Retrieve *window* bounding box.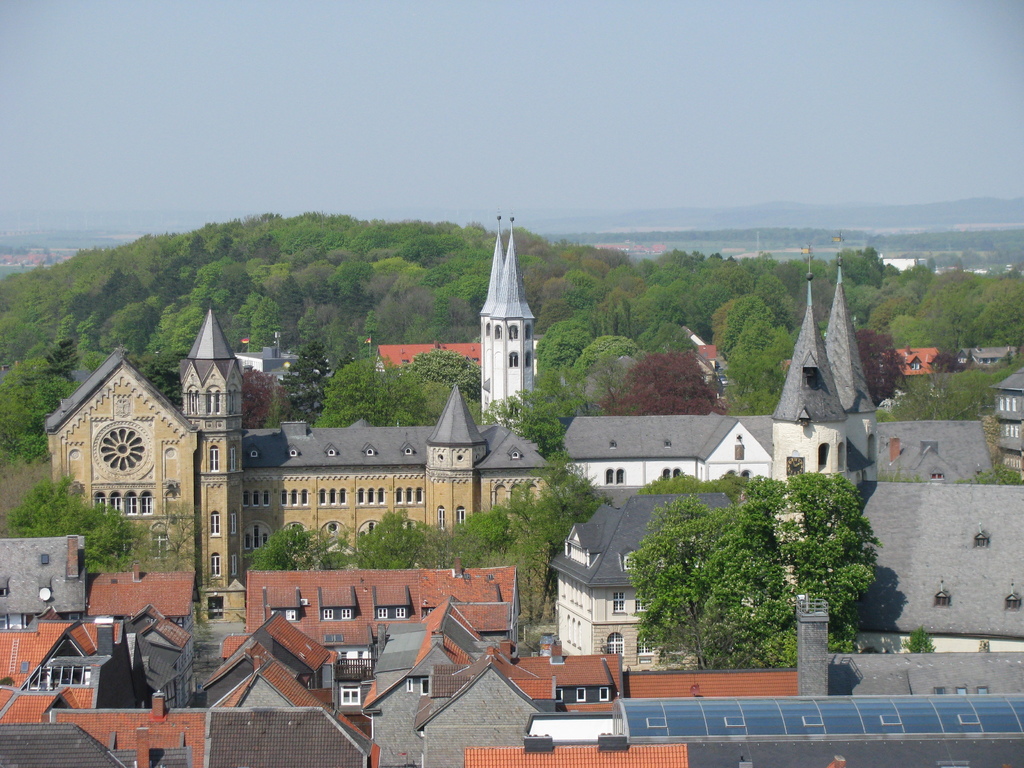
Bounding box: 803,369,819,390.
